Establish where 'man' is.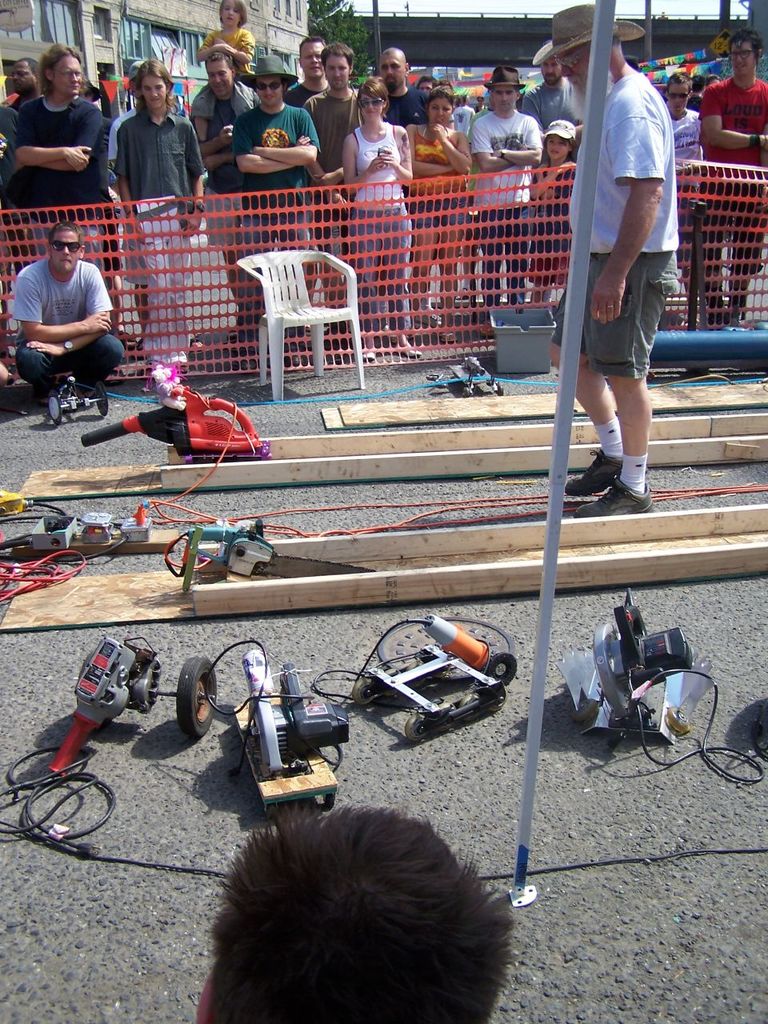
Established at [196, 49, 268, 330].
